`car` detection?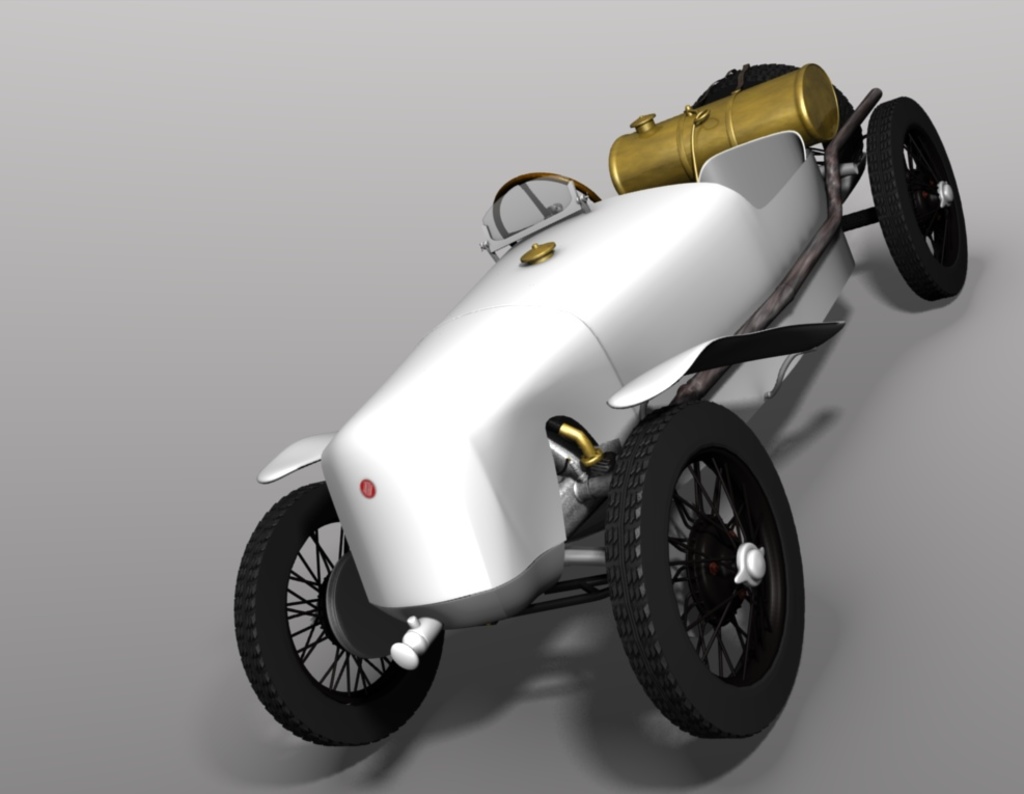
249/53/954/759
